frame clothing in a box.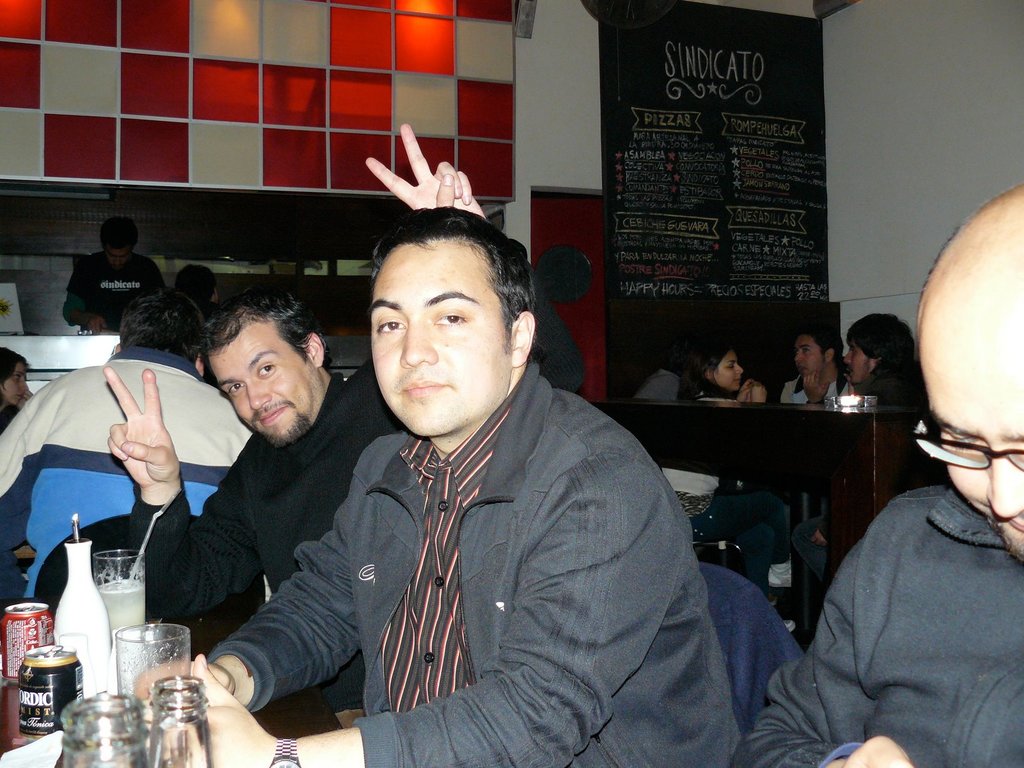
Rect(732, 489, 1023, 767).
